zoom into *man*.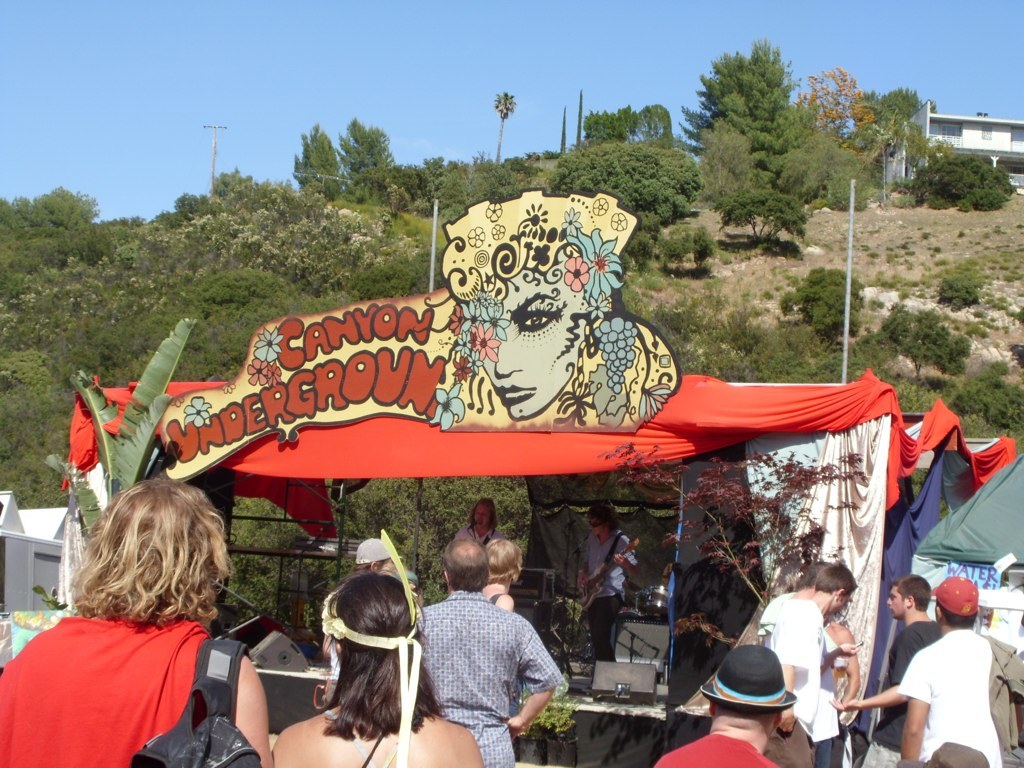
Zoom target: region(828, 575, 944, 767).
